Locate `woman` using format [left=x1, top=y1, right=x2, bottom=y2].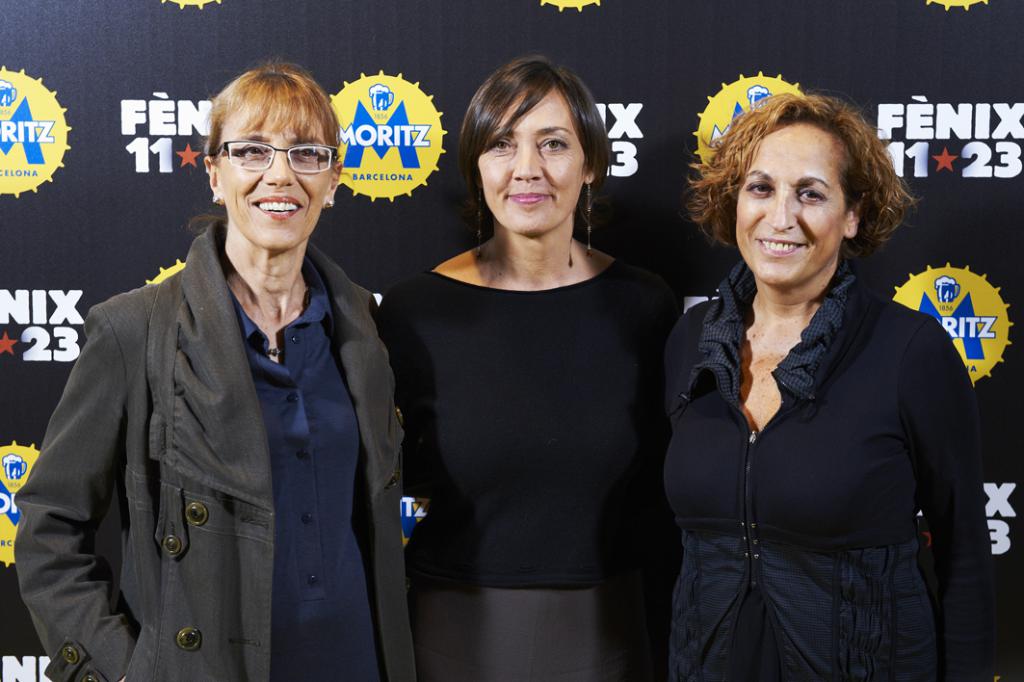
[left=13, top=54, right=404, bottom=681].
